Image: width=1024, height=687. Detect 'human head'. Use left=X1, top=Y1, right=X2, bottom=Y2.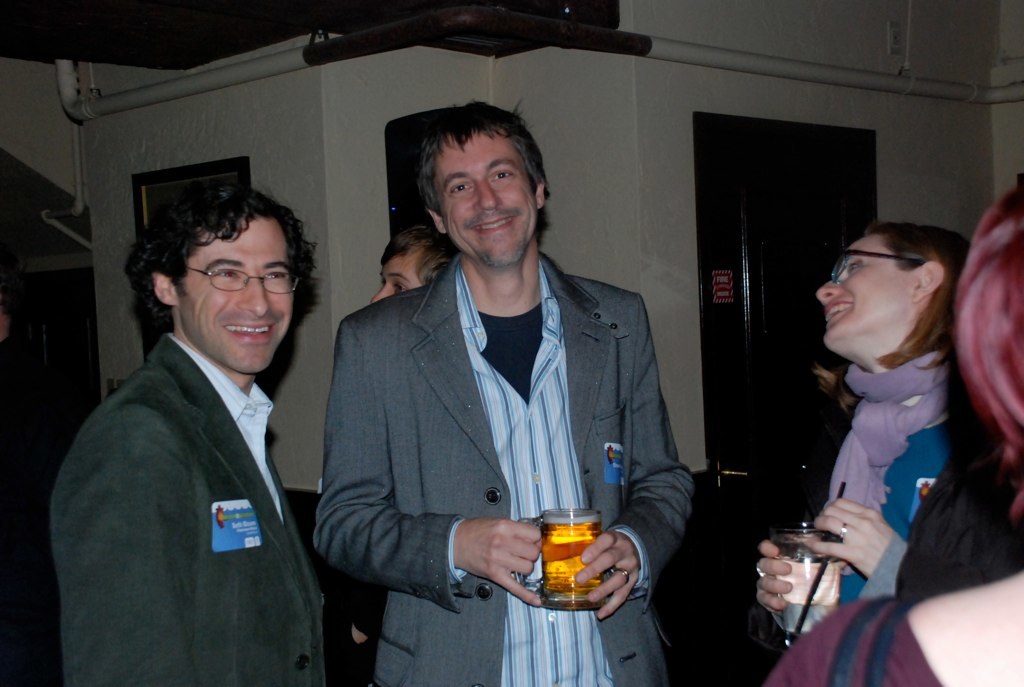
left=413, top=100, right=553, bottom=270.
